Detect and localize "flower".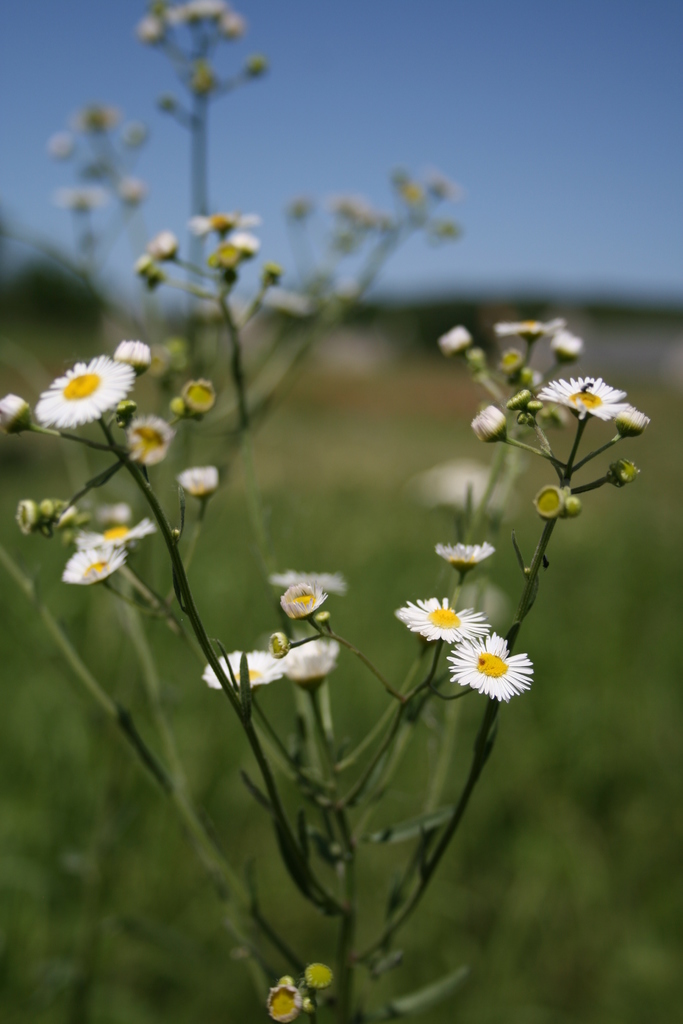
Localized at 446:629:536:701.
